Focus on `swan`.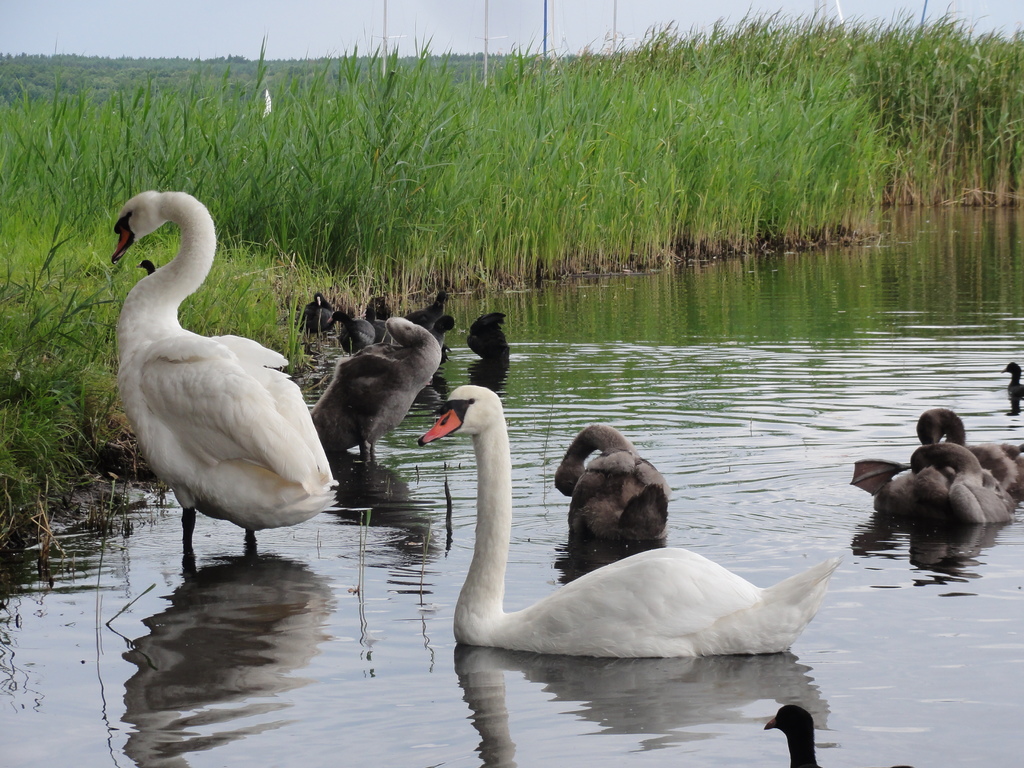
Focused at (x1=399, y1=289, x2=454, y2=340).
